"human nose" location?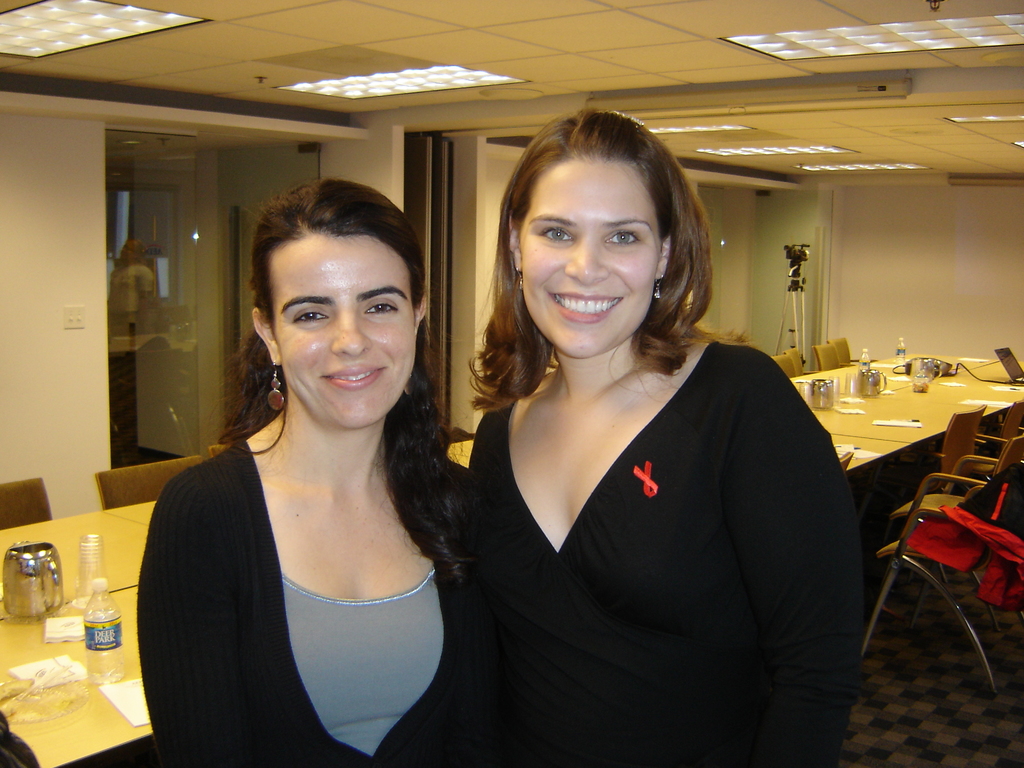
333, 307, 371, 356
